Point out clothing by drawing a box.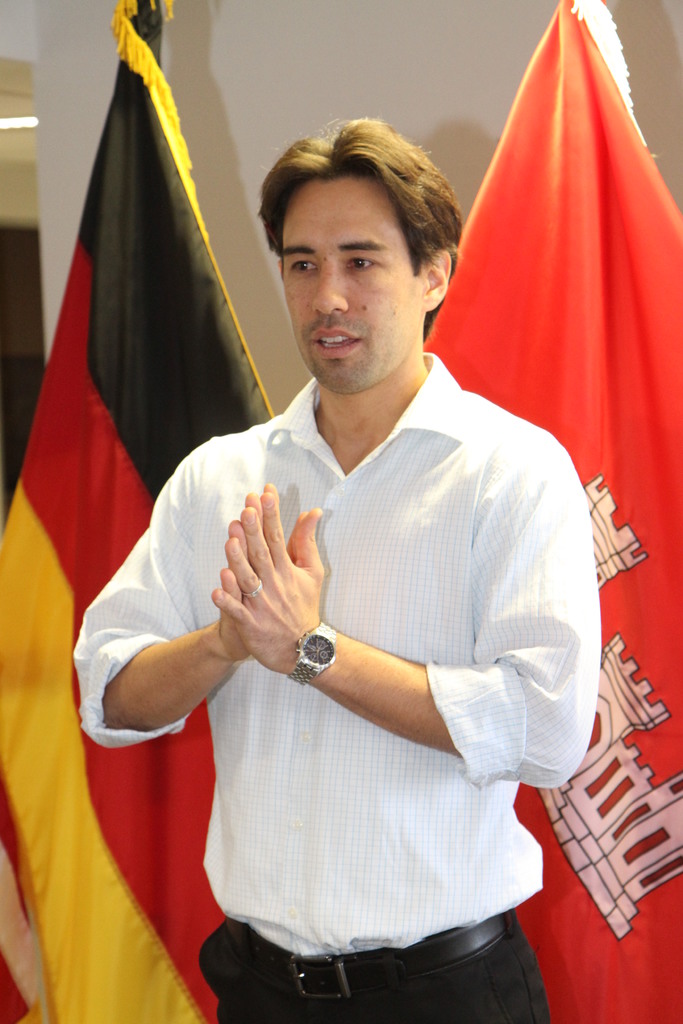
box(0, 0, 384, 1021).
